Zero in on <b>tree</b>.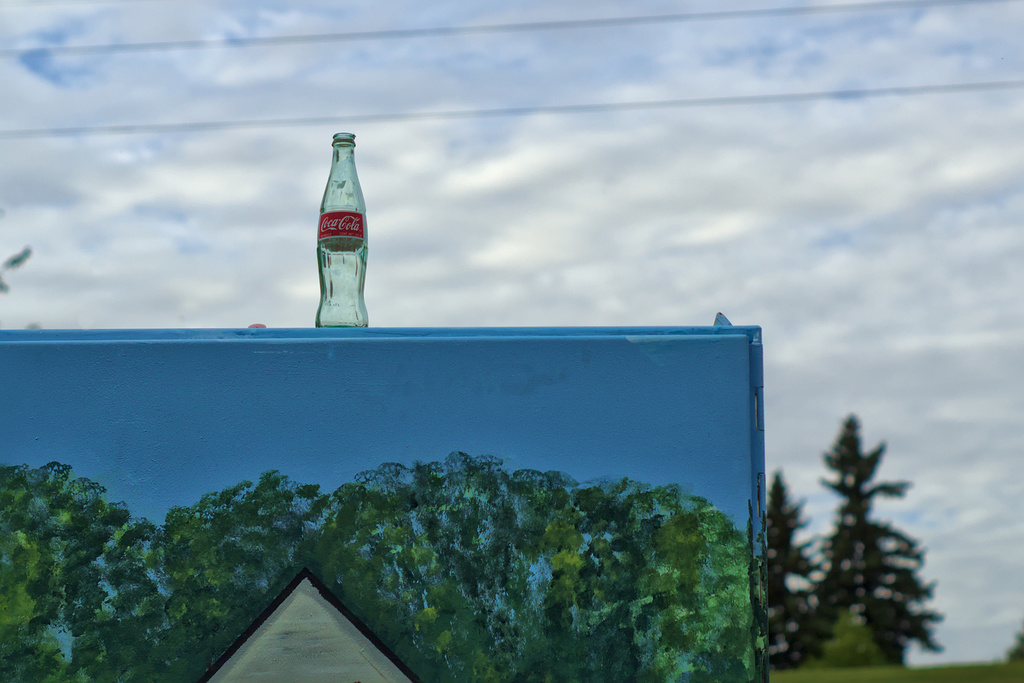
Zeroed in: [left=770, top=472, right=827, bottom=674].
